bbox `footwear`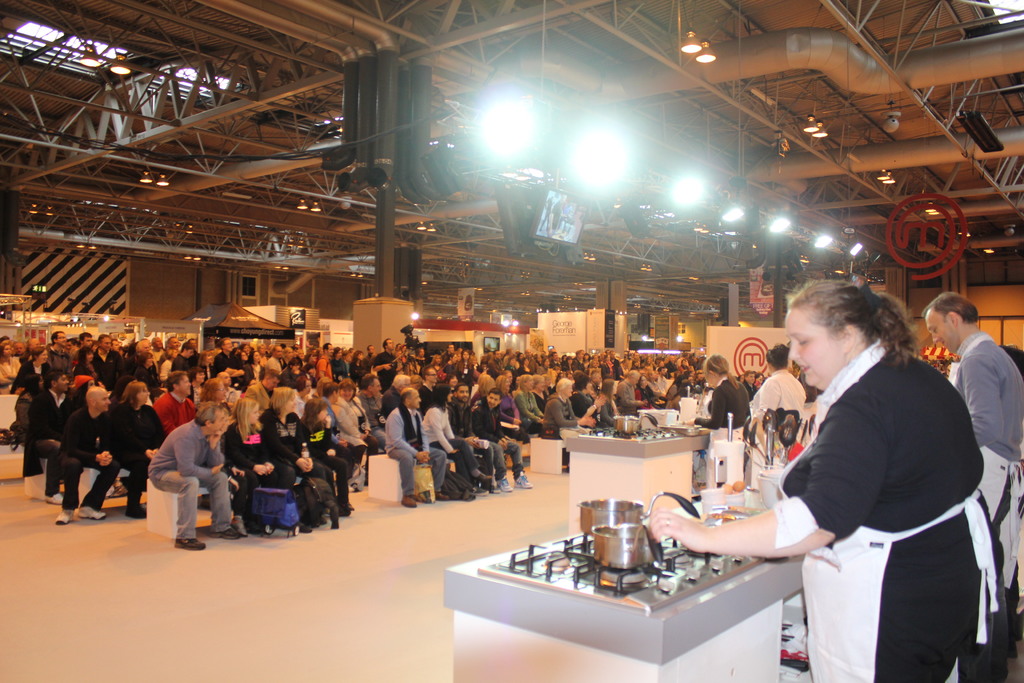
(341, 507, 351, 515)
